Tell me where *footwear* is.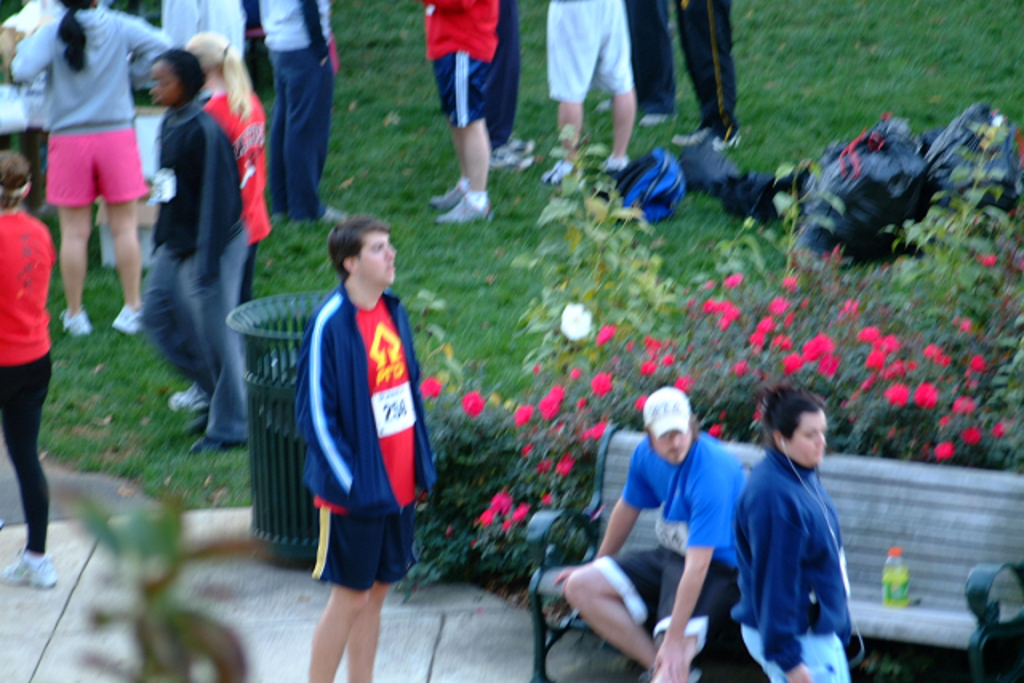
*footwear* is at [0, 537, 56, 597].
